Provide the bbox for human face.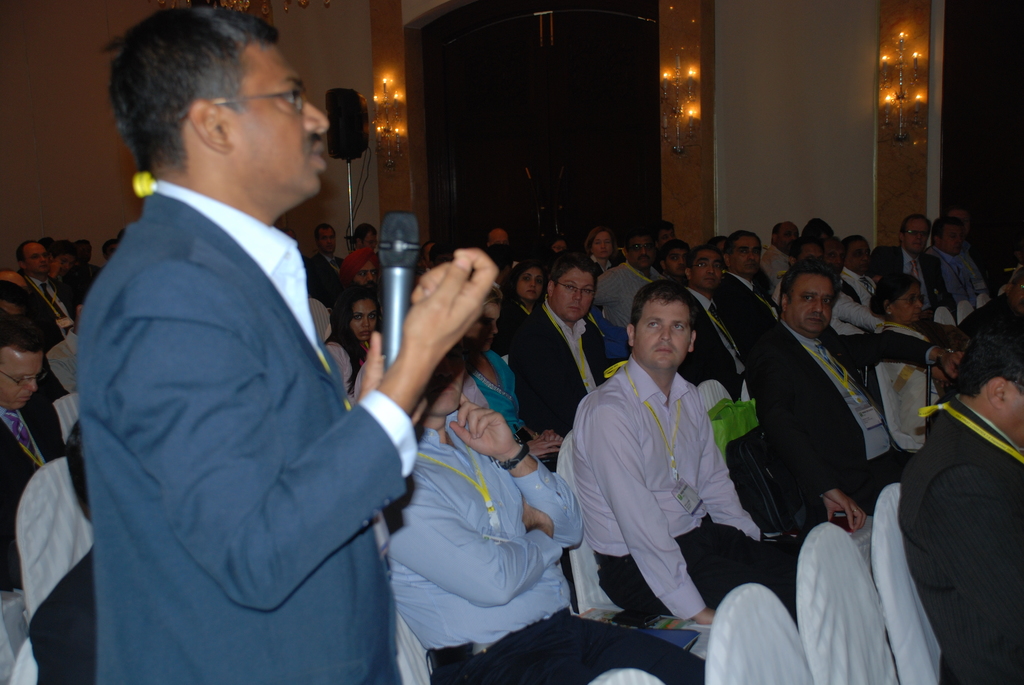
locate(0, 347, 47, 409).
